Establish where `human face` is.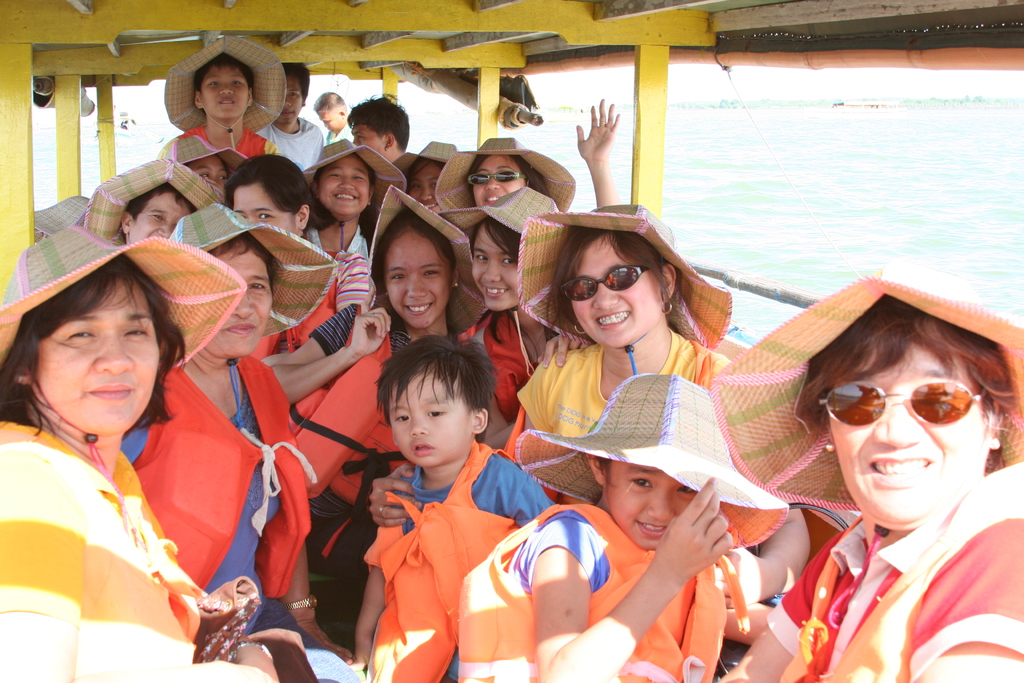
Established at x1=278 y1=70 x2=300 y2=114.
